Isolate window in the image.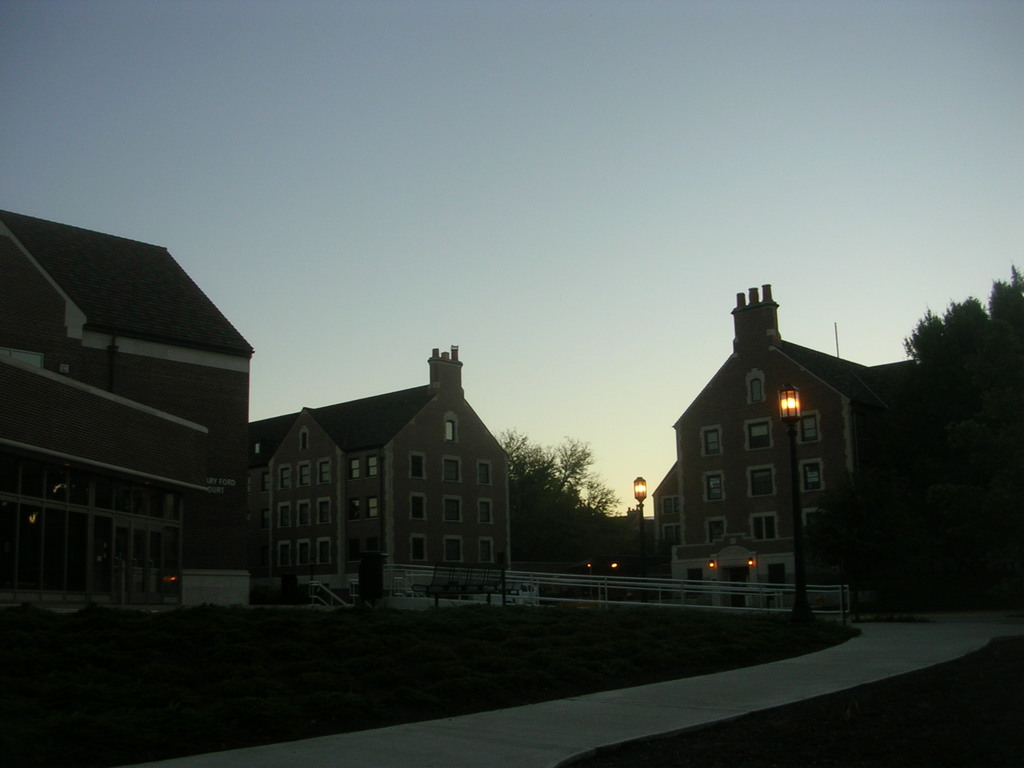
Isolated region: region(477, 460, 493, 484).
